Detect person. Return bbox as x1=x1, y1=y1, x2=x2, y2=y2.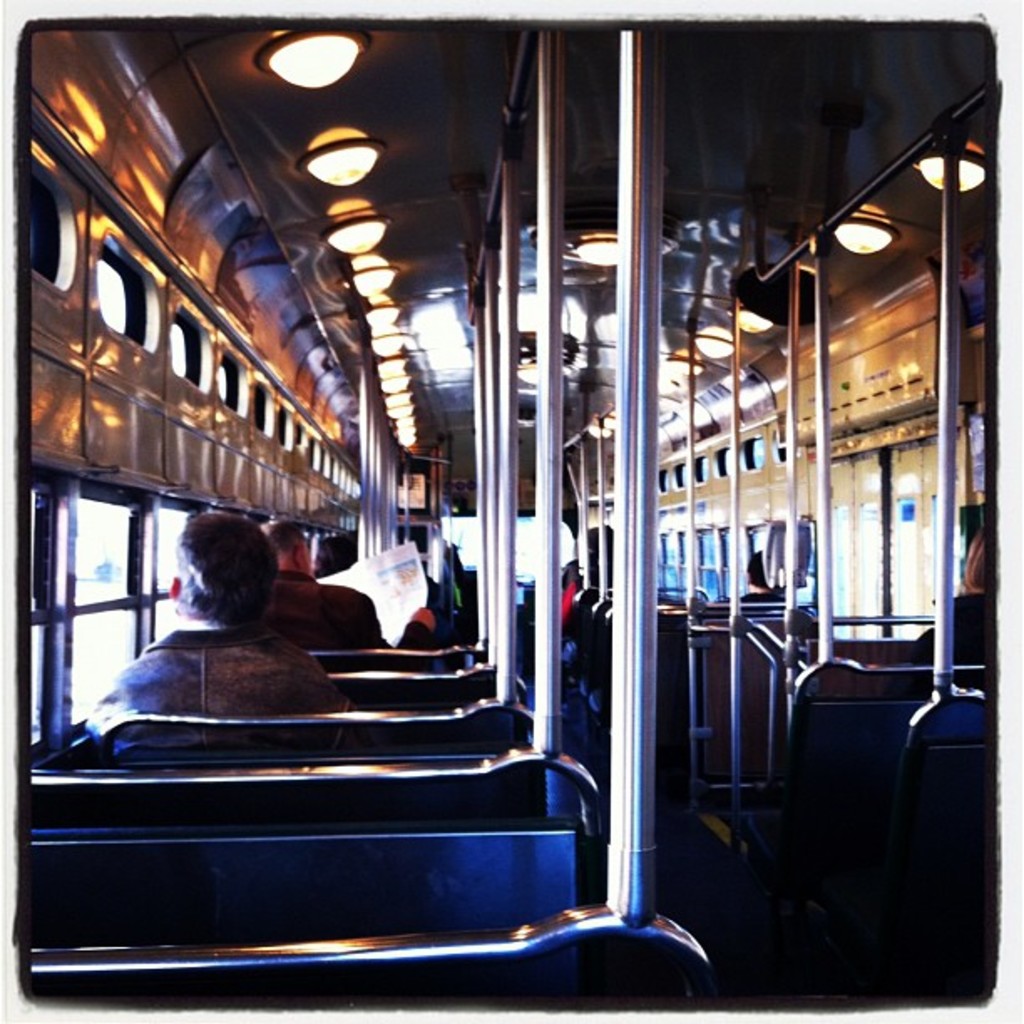
x1=87, y1=514, x2=348, y2=730.
